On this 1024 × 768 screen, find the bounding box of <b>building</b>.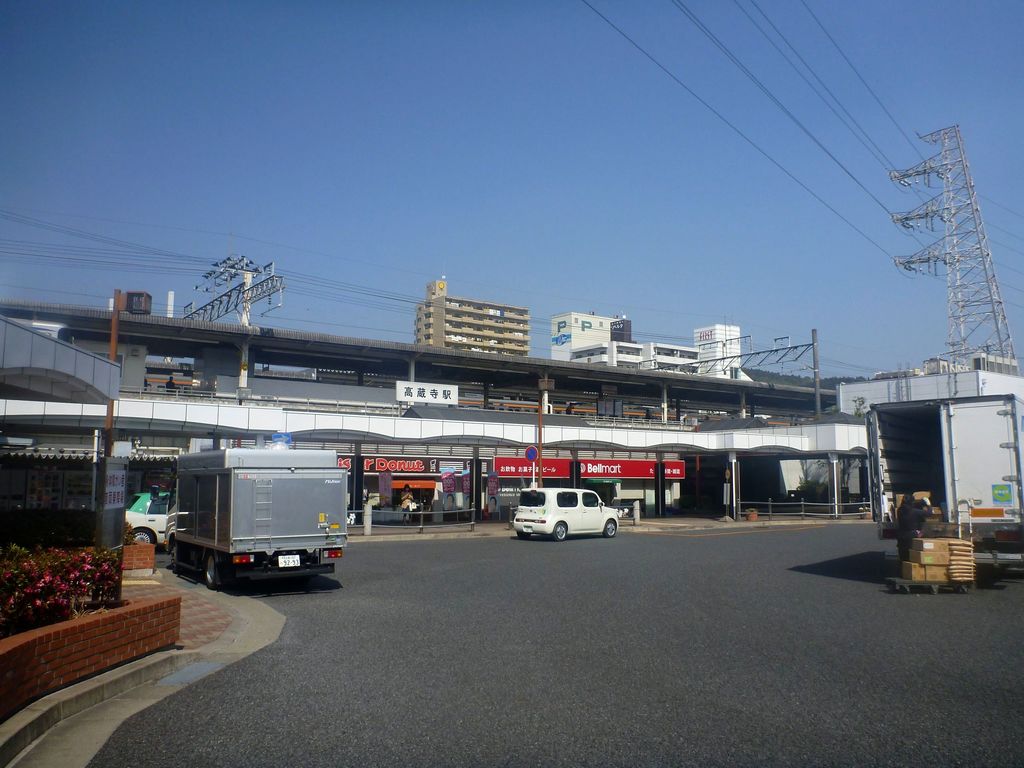
Bounding box: bbox(693, 318, 753, 382).
